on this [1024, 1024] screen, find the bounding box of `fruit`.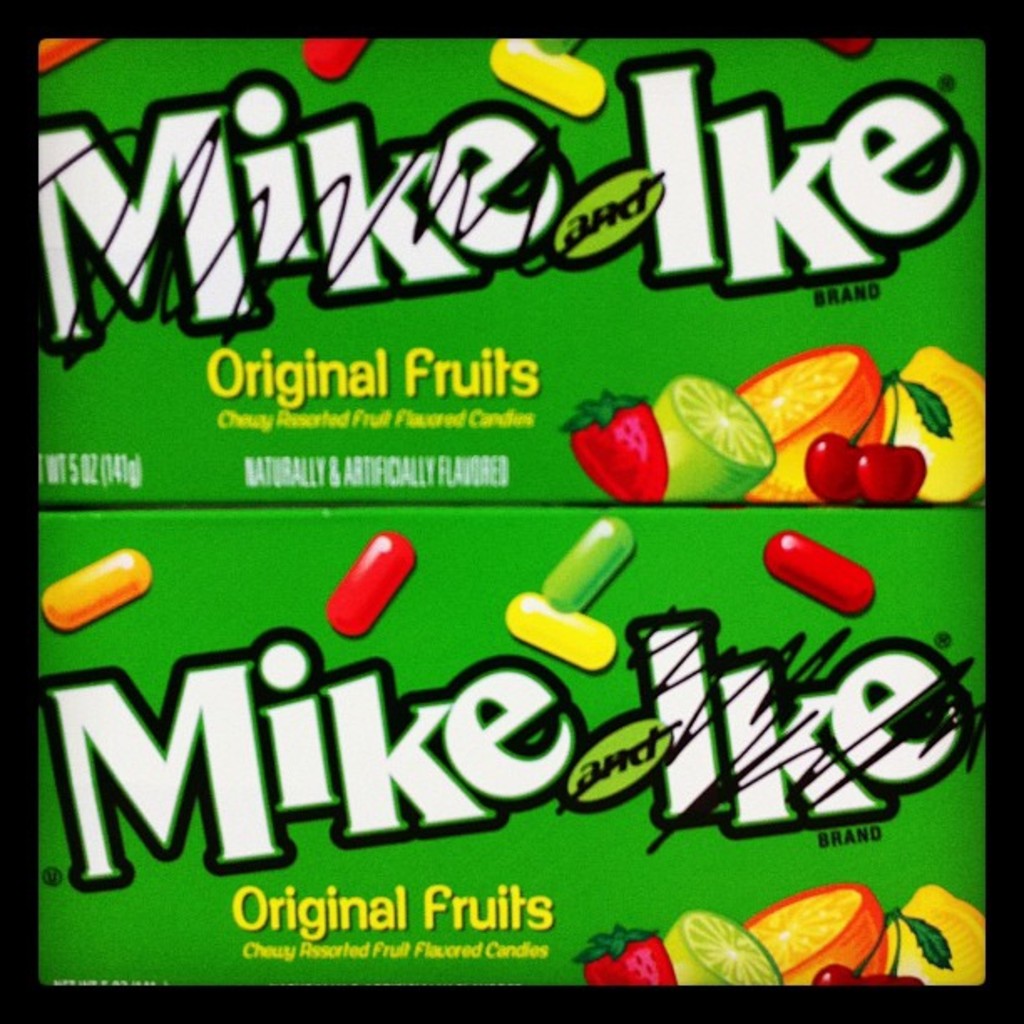
Bounding box: rect(567, 393, 684, 494).
